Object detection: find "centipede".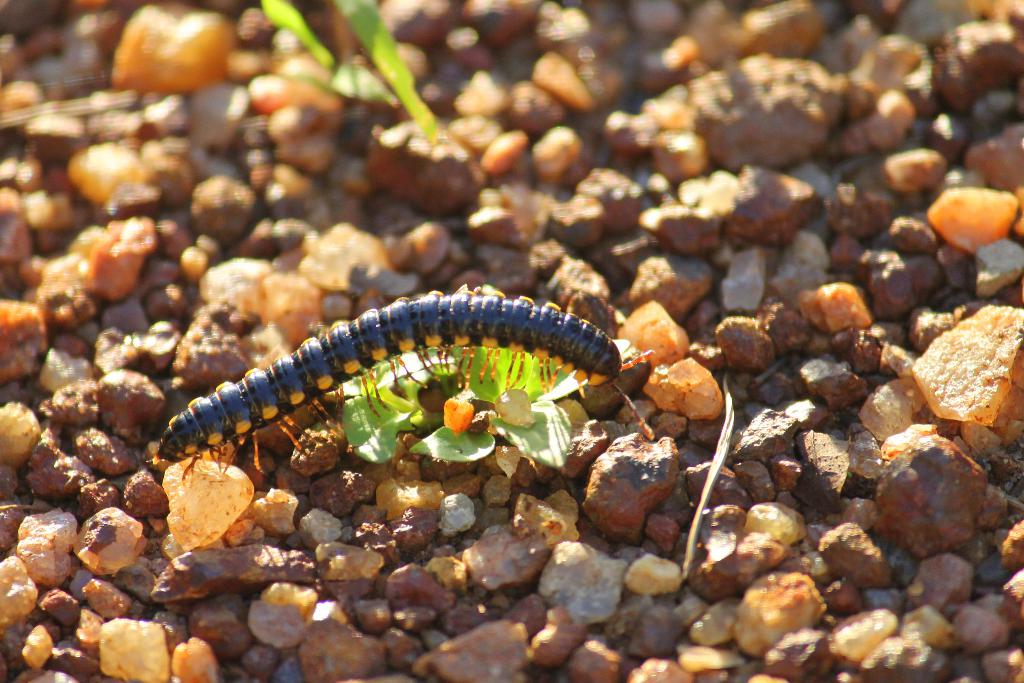
x1=151 y1=282 x2=656 y2=479.
